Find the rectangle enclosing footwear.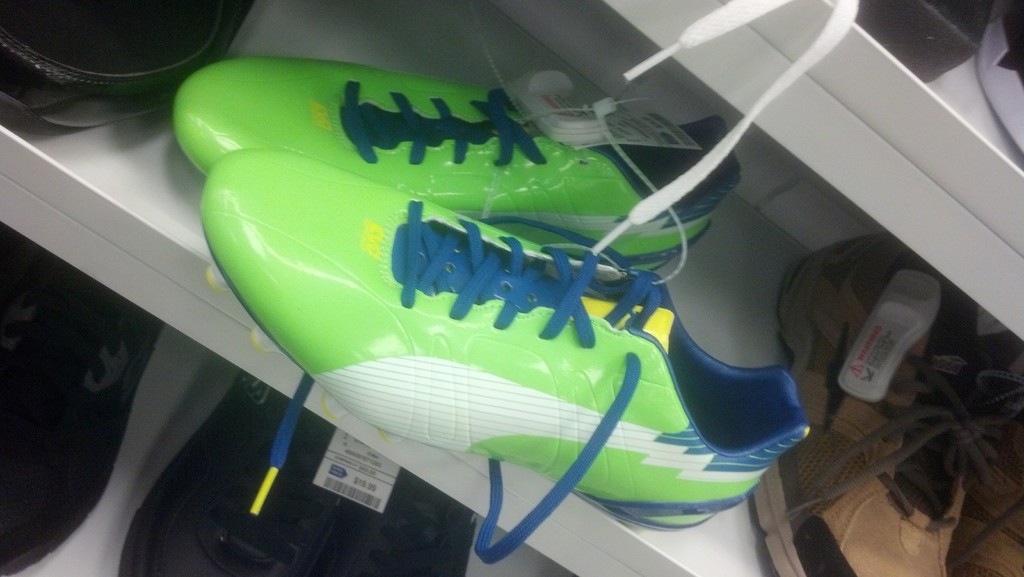
x1=195, y1=143, x2=815, y2=564.
